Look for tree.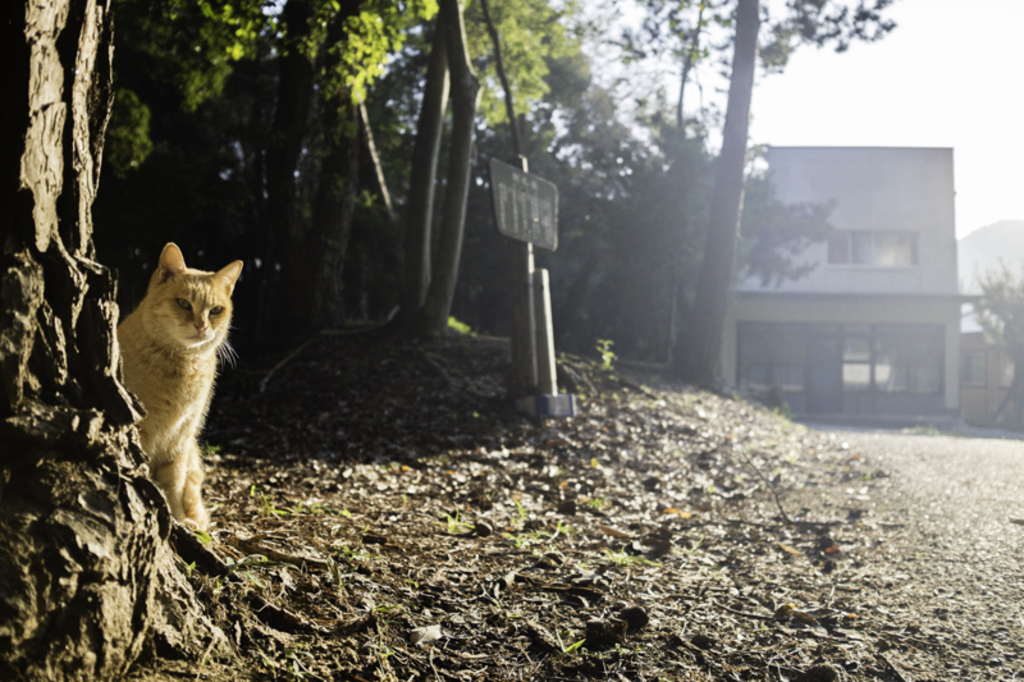
Found: region(965, 252, 1023, 431).
